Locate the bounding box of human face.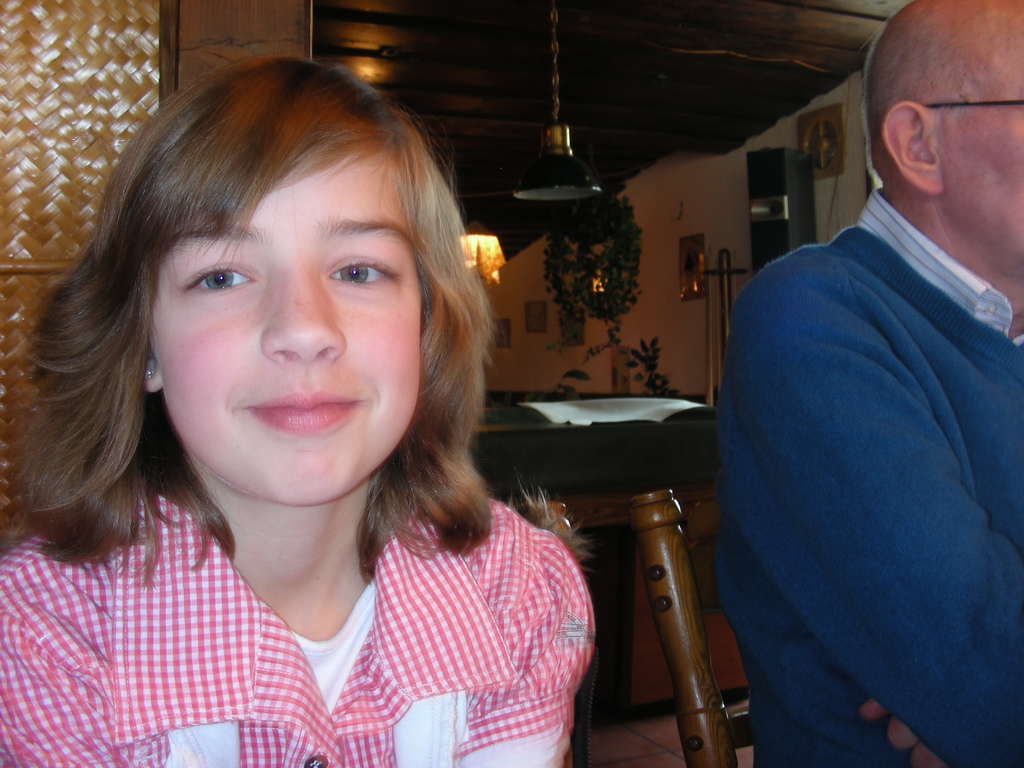
Bounding box: 935,12,1023,274.
